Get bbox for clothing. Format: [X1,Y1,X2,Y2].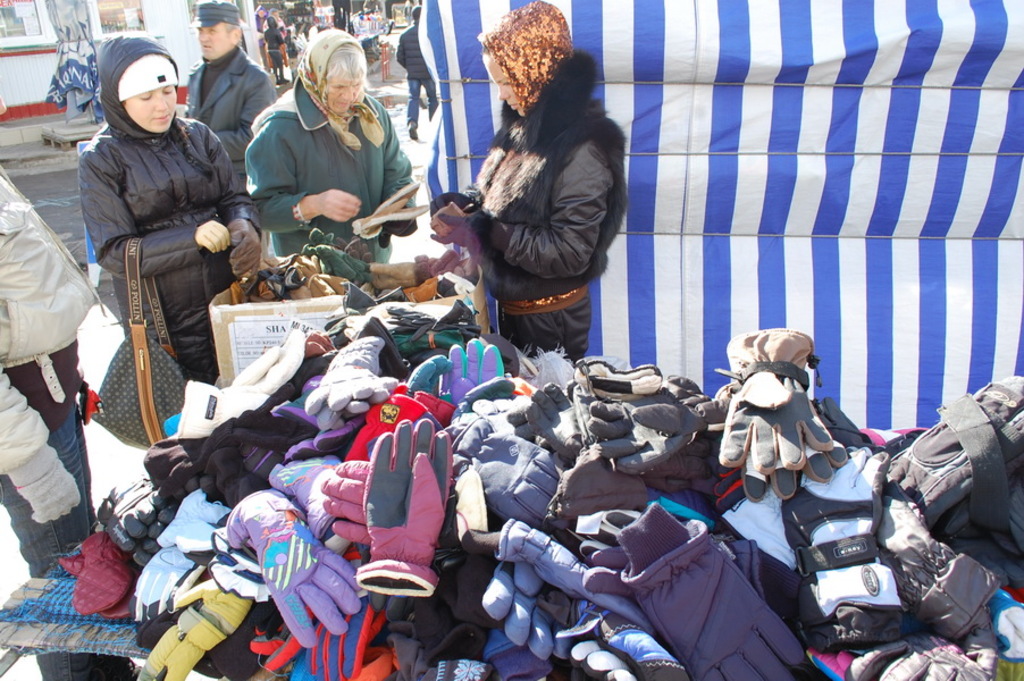
[0,162,102,680].
